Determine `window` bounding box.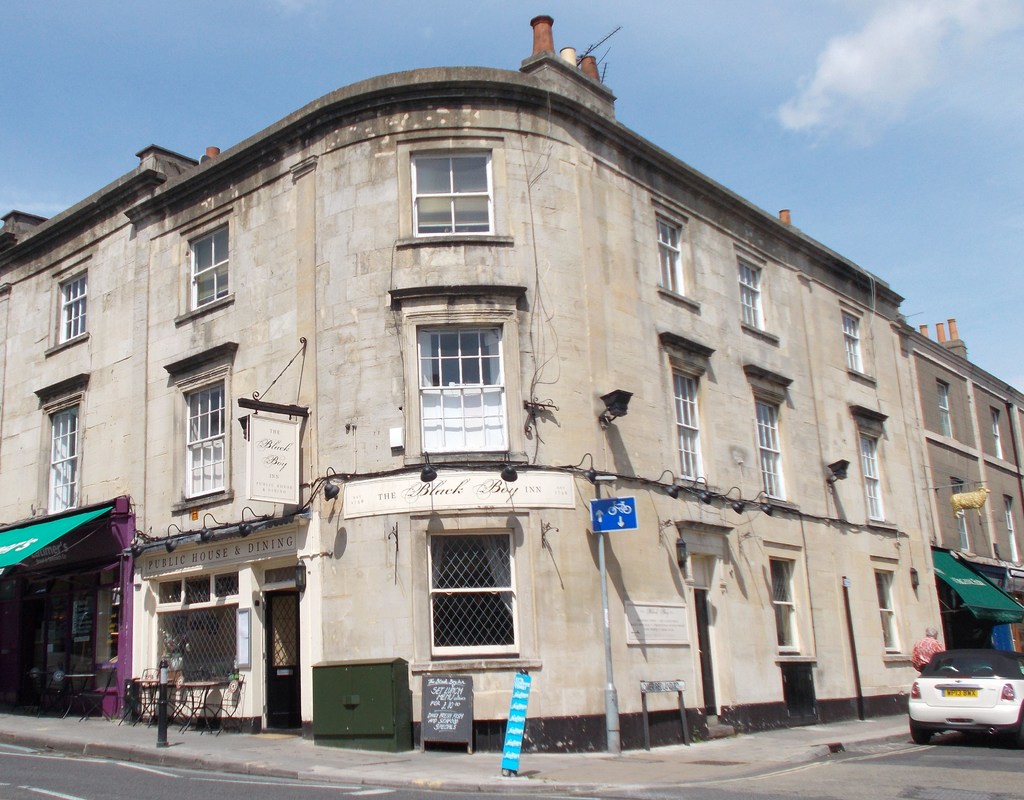
Determined: {"left": 45, "top": 398, "right": 83, "bottom": 519}.
